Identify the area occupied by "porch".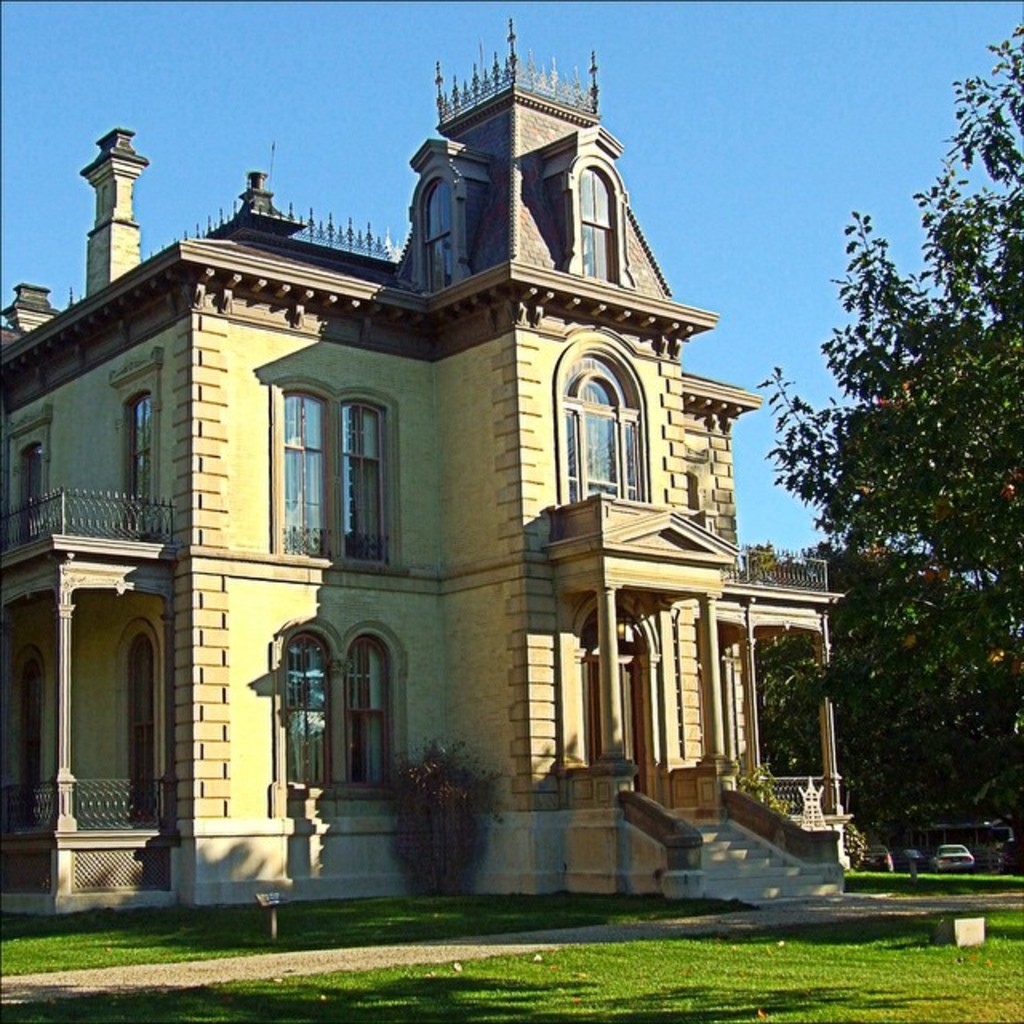
Area: <region>555, 798, 854, 902</region>.
